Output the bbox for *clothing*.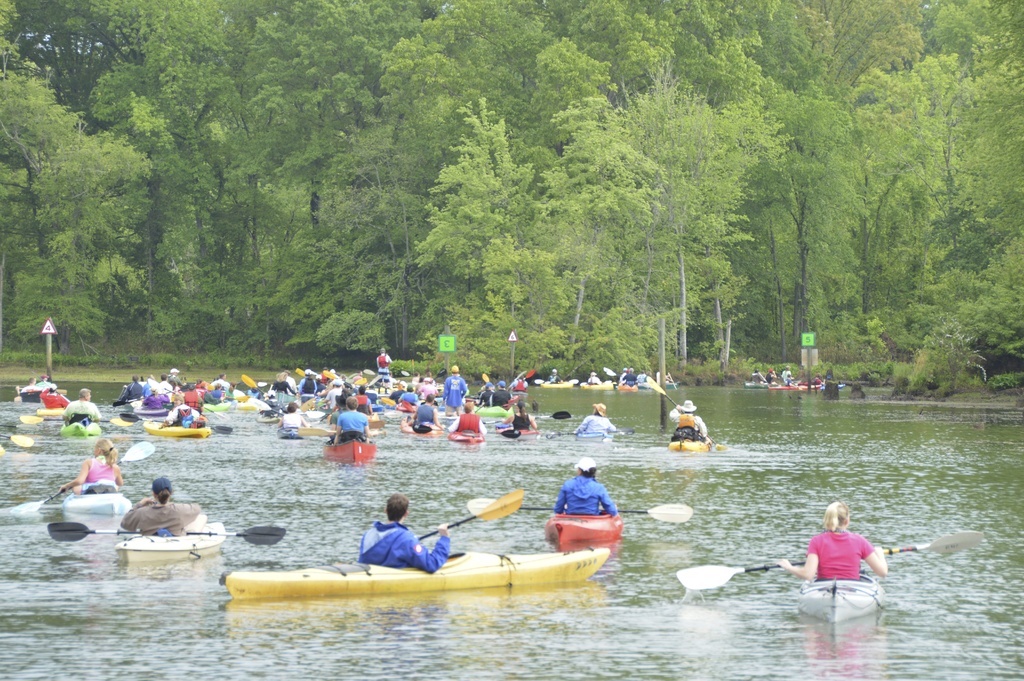
box(780, 369, 792, 381).
